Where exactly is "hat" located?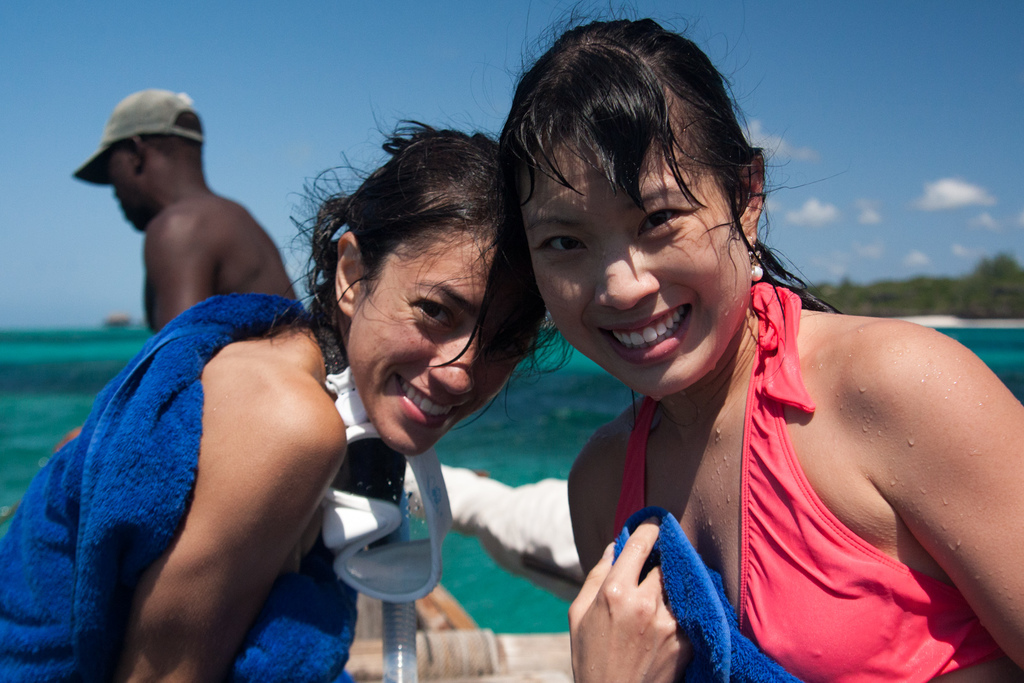
Its bounding box is 73/89/206/189.
